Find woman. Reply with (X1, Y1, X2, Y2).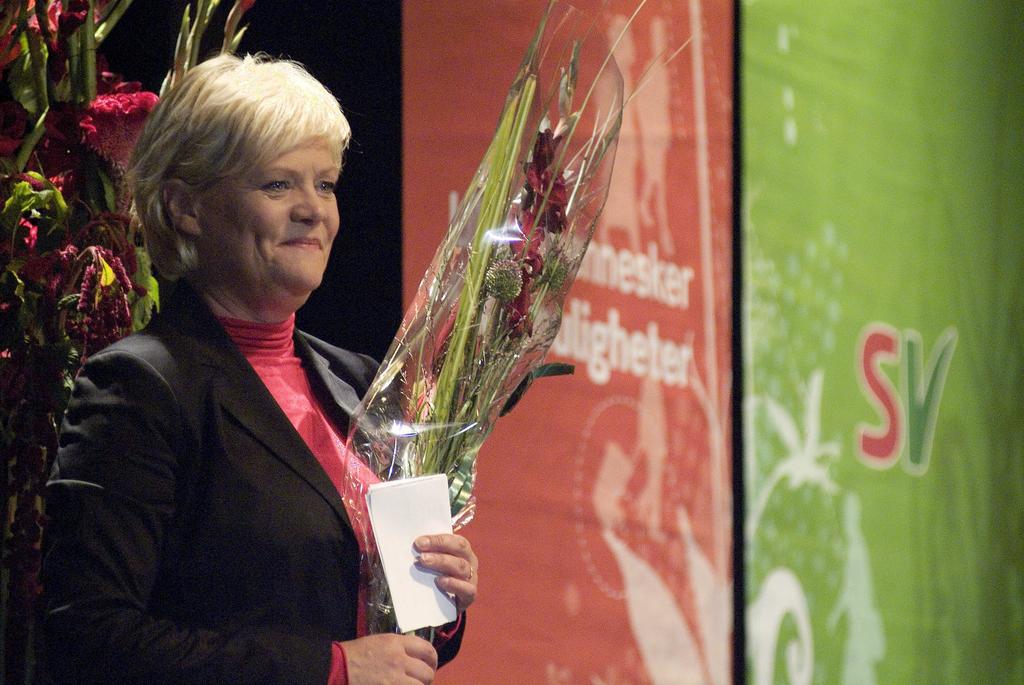
(71, 47, 412, 684).
